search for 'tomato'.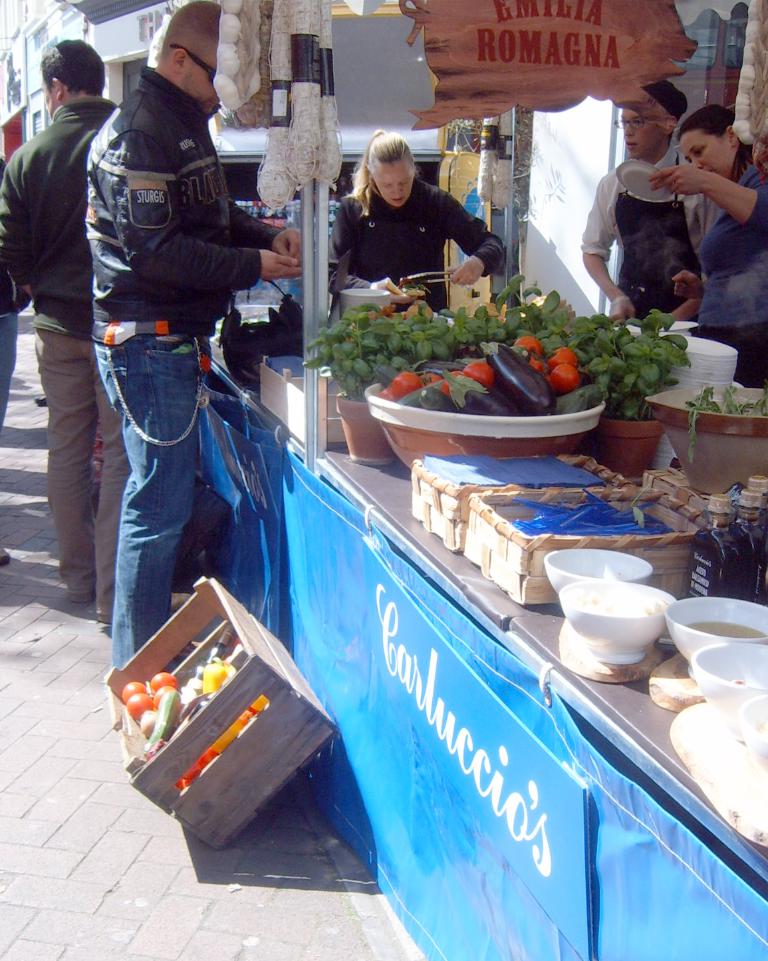
Found at [left=390, top=368, right=423, bottom=394].
